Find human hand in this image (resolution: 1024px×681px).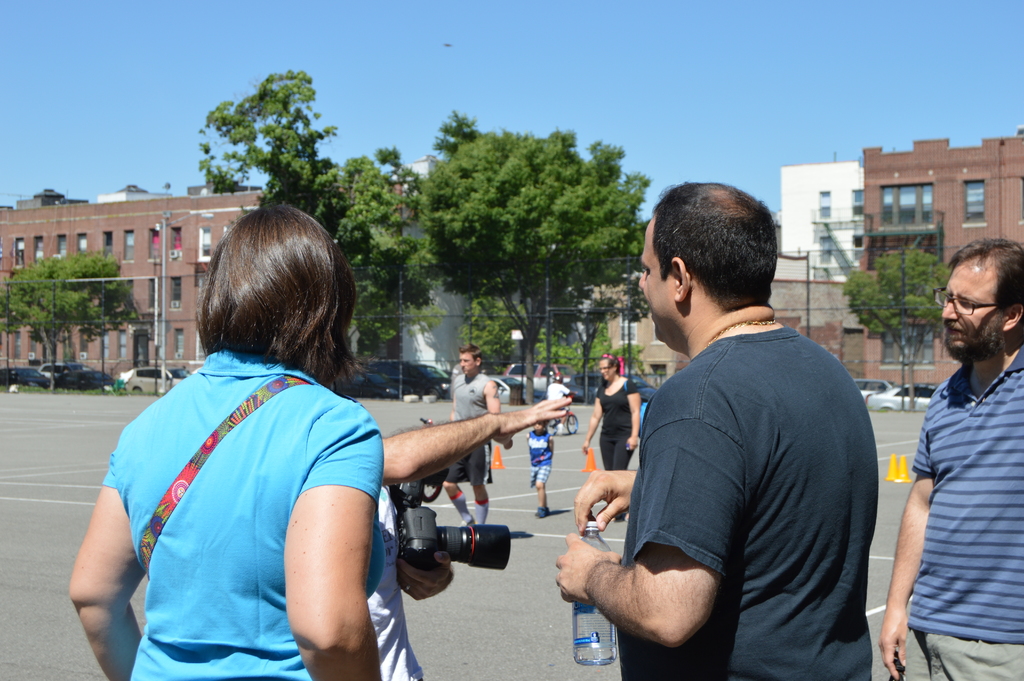
{"x1": 397, "y1": 550, "x2": 456, "y2": 603}.
